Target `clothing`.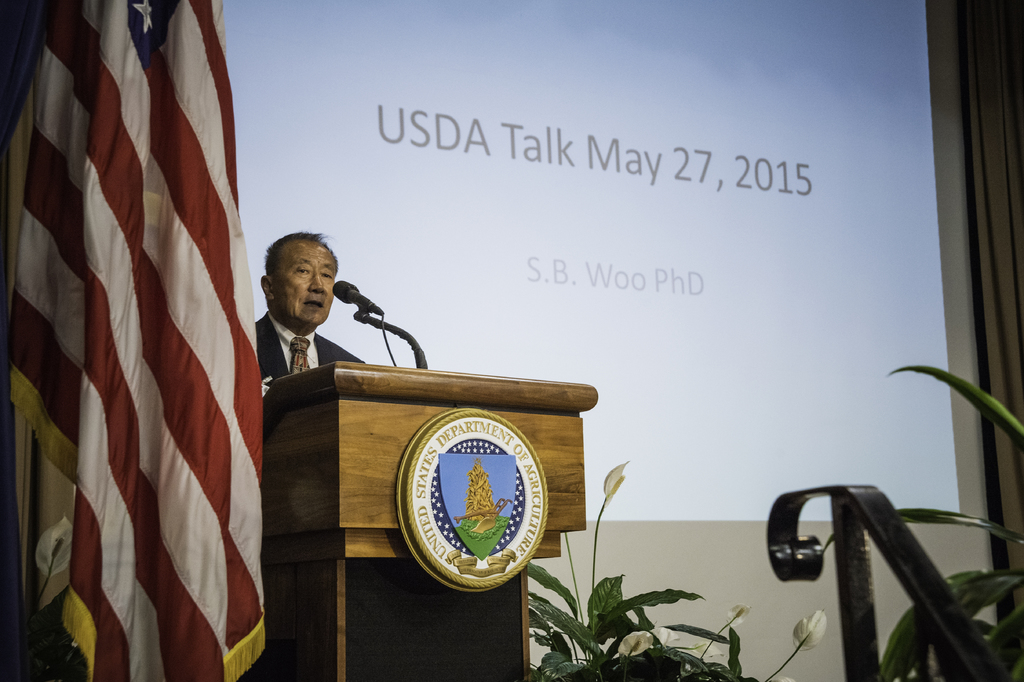
Target region: box(252, 322, 372, 381).
